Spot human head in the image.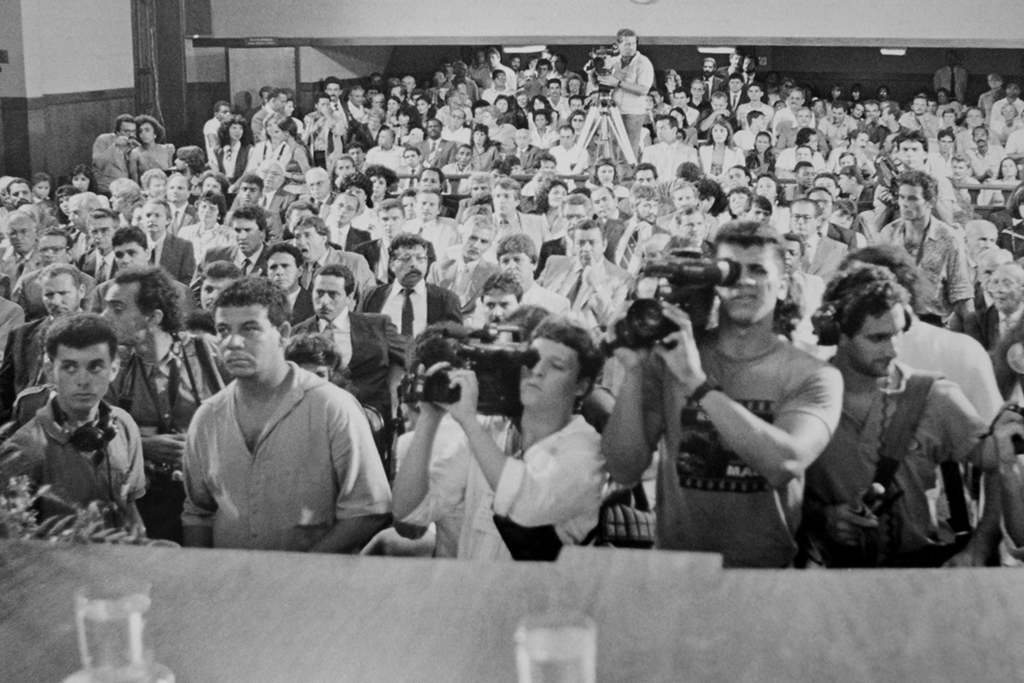
human head found at 499:304:557:344.
